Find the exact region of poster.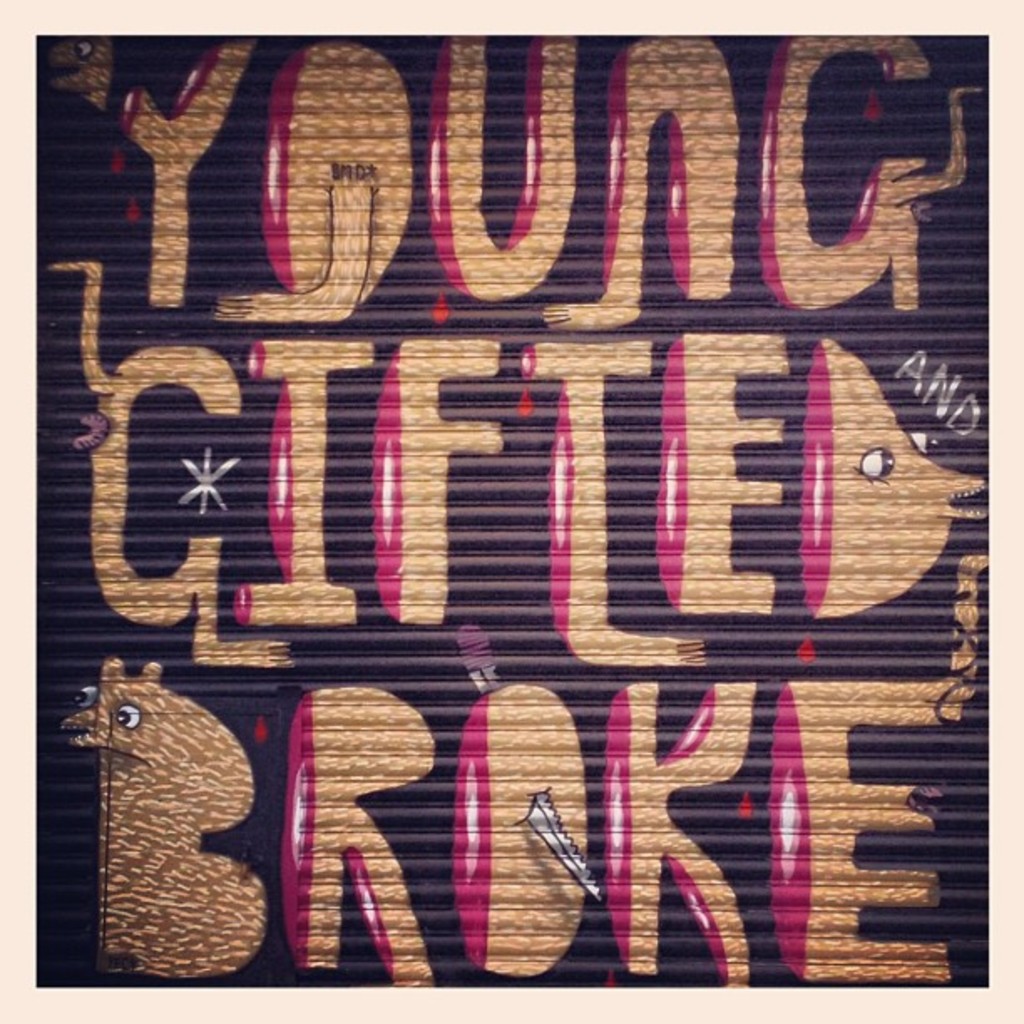
Exact region: [0, 0, 1022, 1022].
